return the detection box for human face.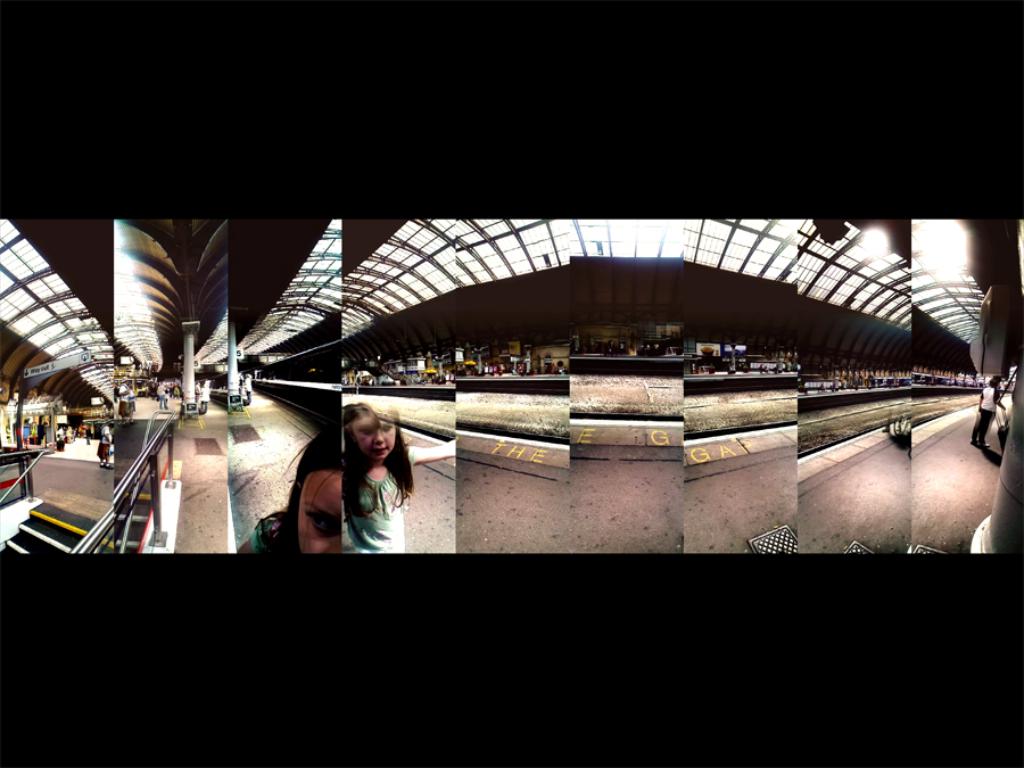
(left=295, top=473, right=341, bottom=554).
